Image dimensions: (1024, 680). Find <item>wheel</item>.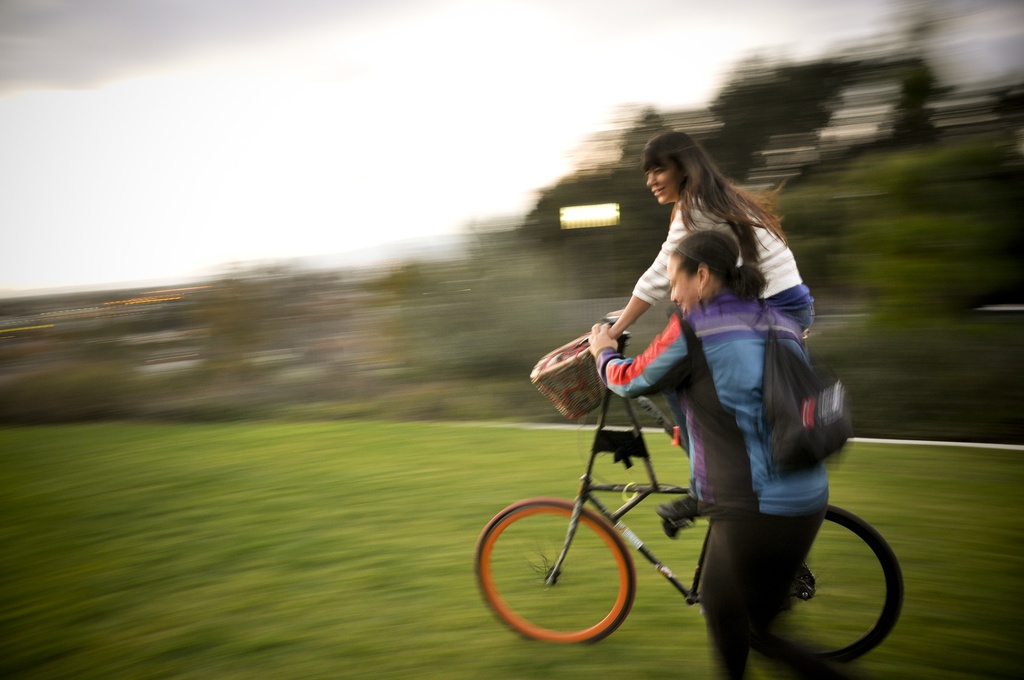
{"x1": 492, "y1": 501, "x2": 652, "y2": 658}.
